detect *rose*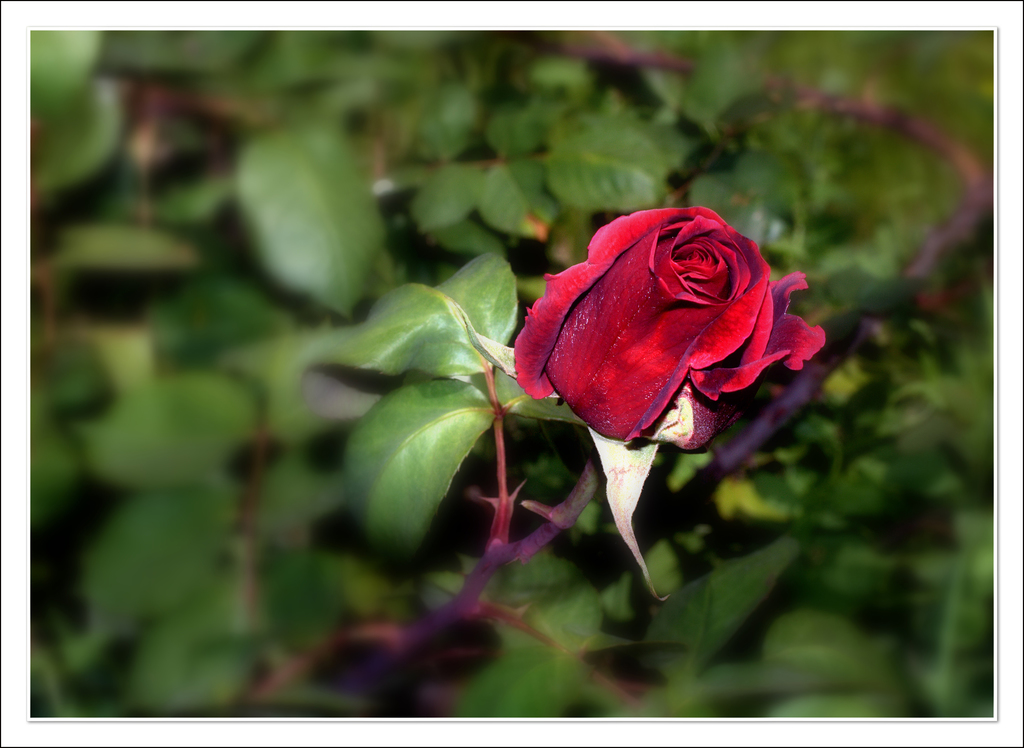
left=508, top=205, right=825, bottom=443
